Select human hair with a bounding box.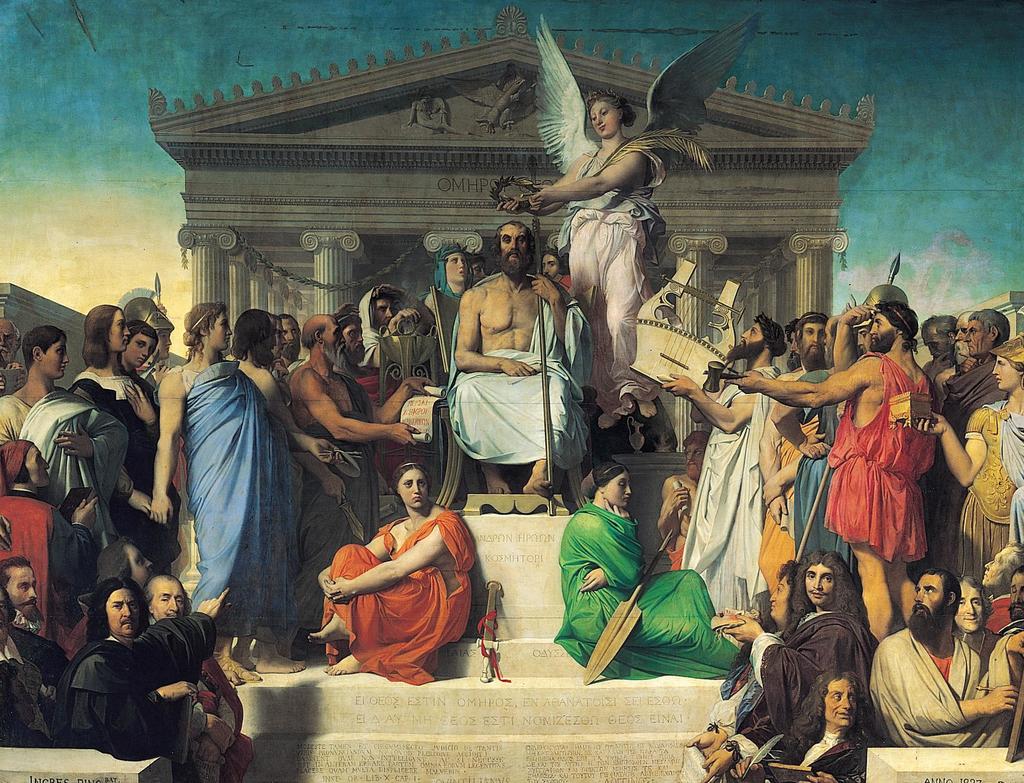
box=[141, 570, 192, 613].
